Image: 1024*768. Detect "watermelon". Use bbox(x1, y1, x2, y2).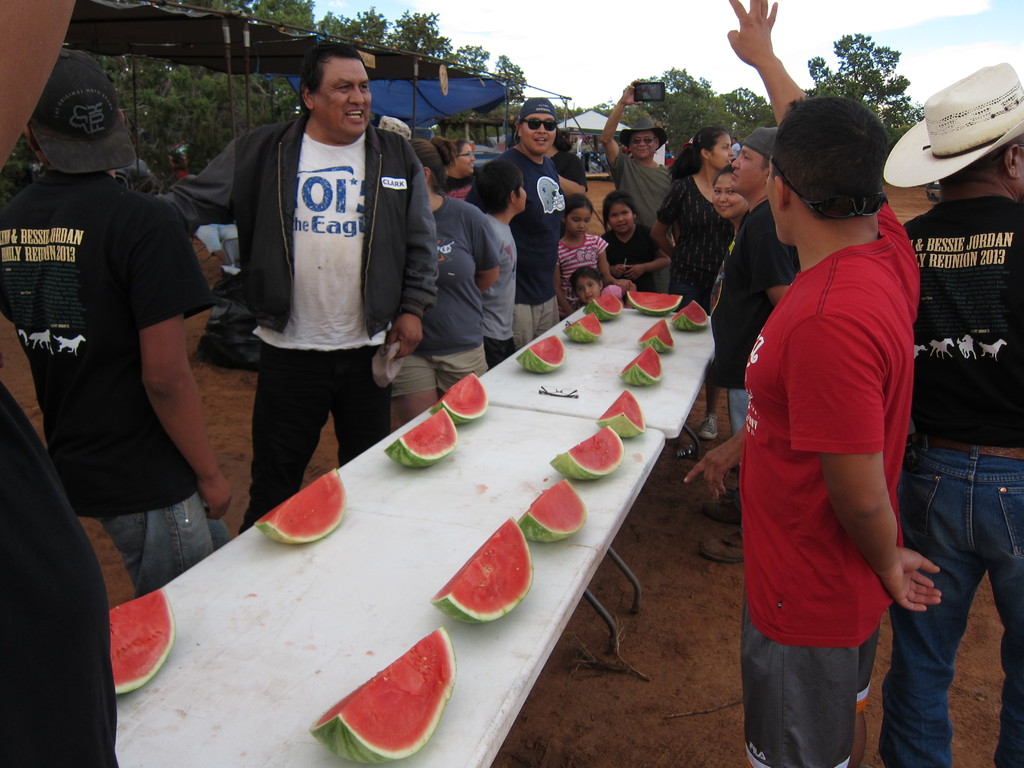
bbox(673, 300, 705, 333).
